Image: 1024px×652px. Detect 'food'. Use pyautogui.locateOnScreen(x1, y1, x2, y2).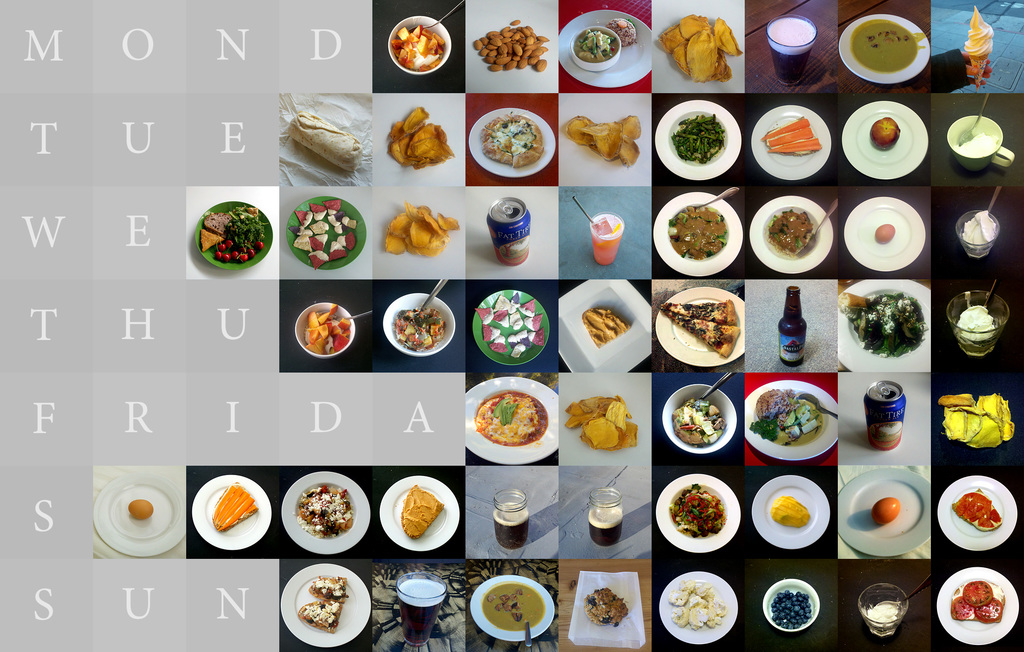
pyautogui.locateOnScreen(564, 115, 640, 167).
